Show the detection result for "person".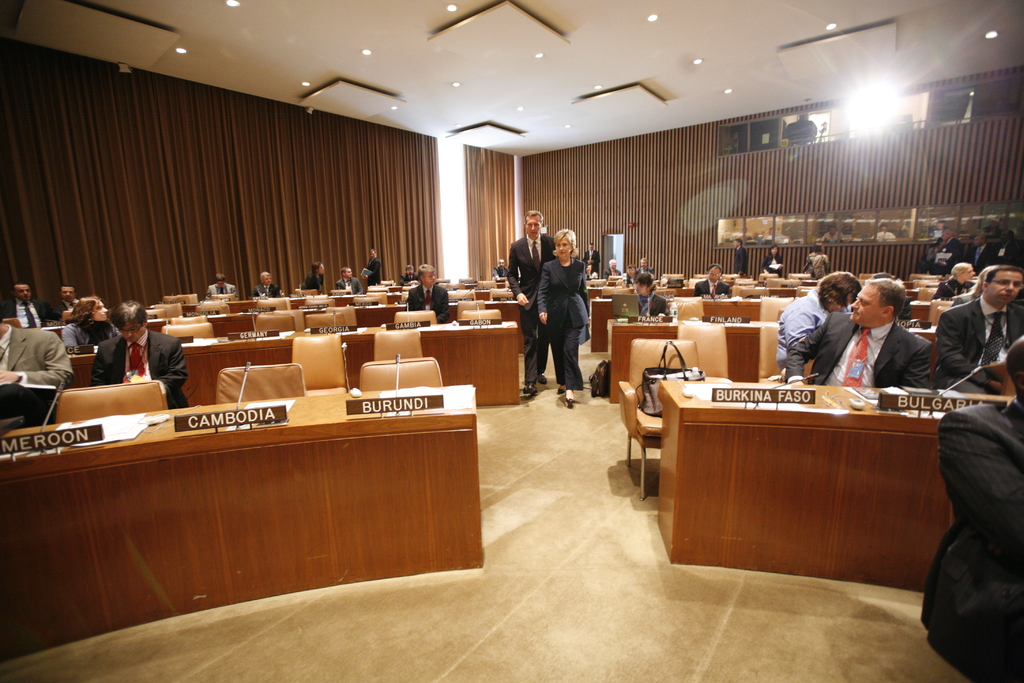
[599,259,621,278].
